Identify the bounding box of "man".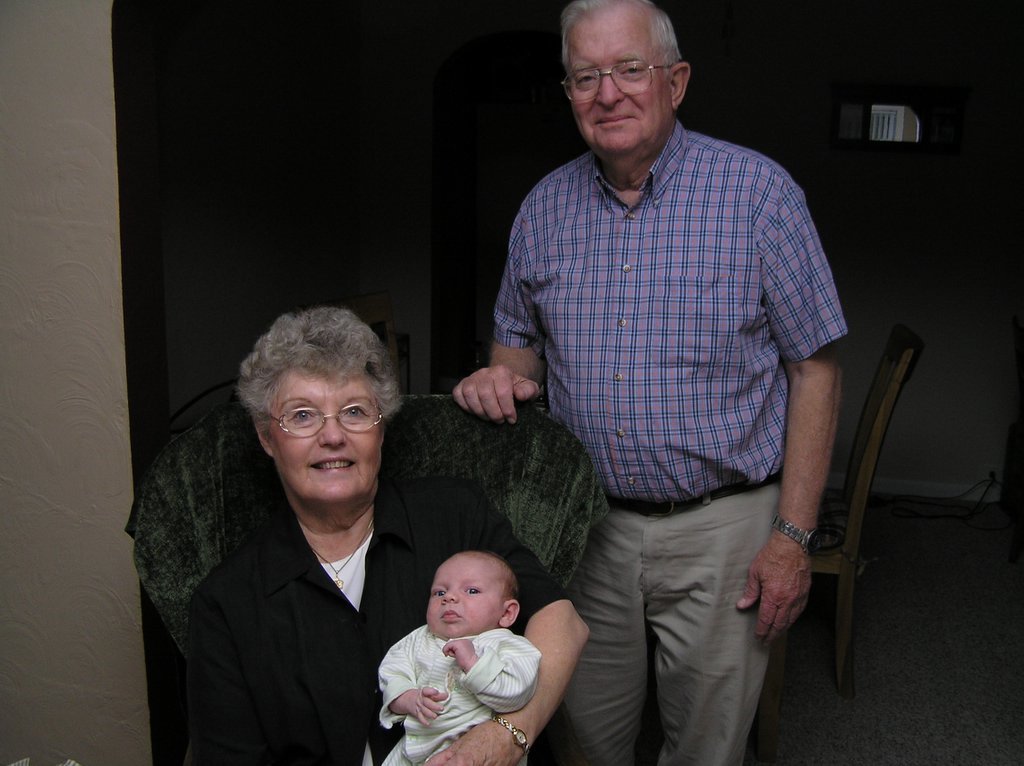
453:0:849:765.
